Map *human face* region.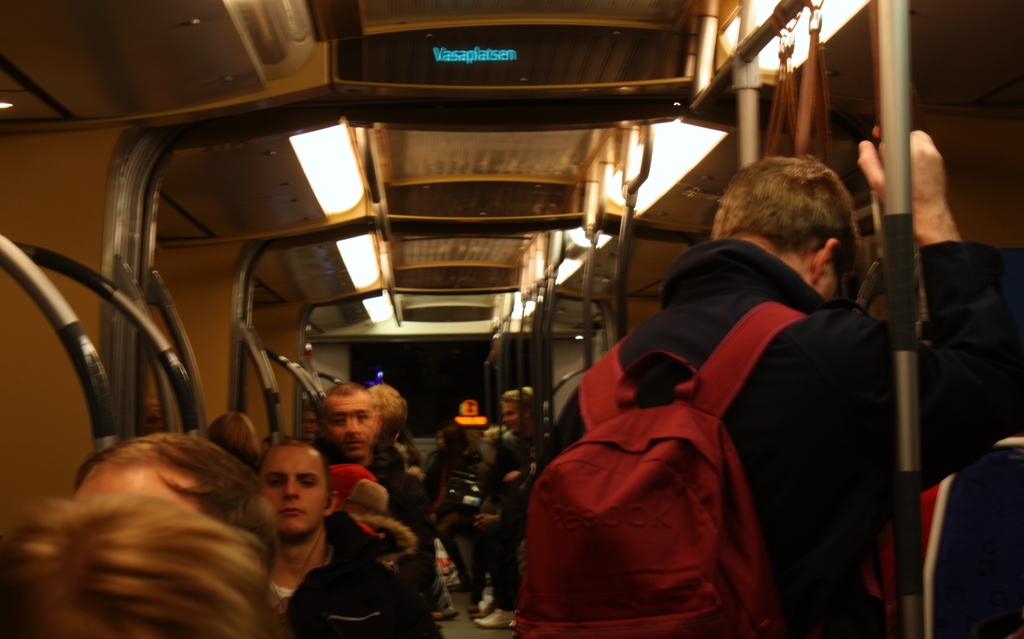
Mapped to 256,447,327,541.
